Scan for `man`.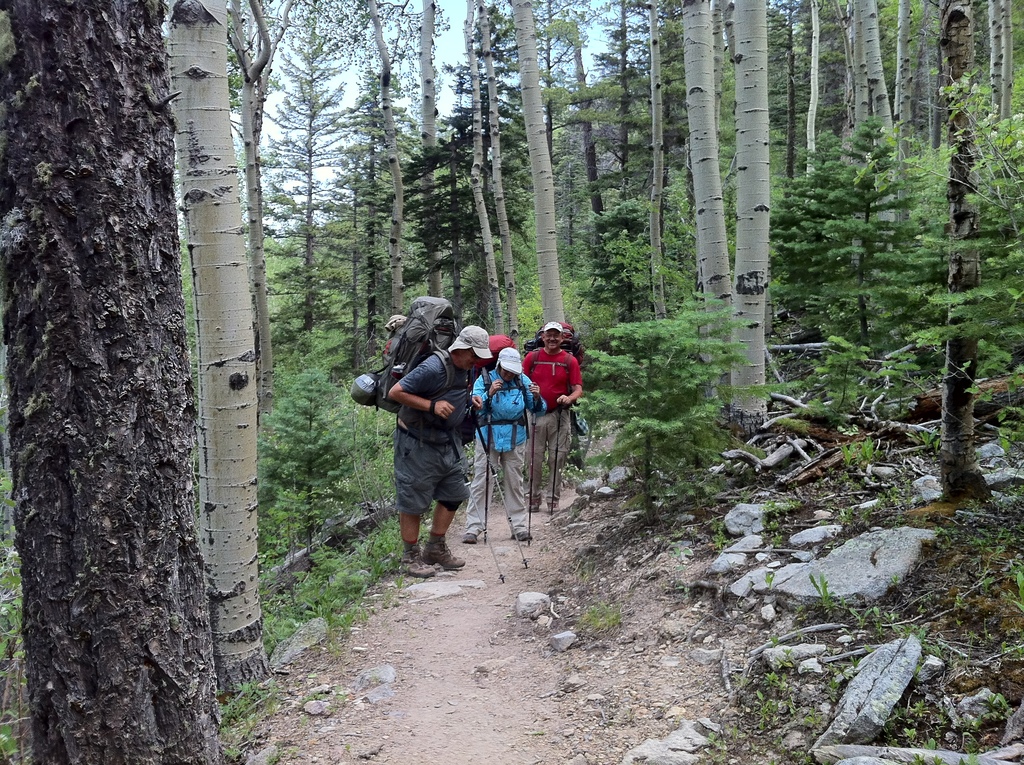
Scan result: (left=383, top=324, right=485, bottom=581).
